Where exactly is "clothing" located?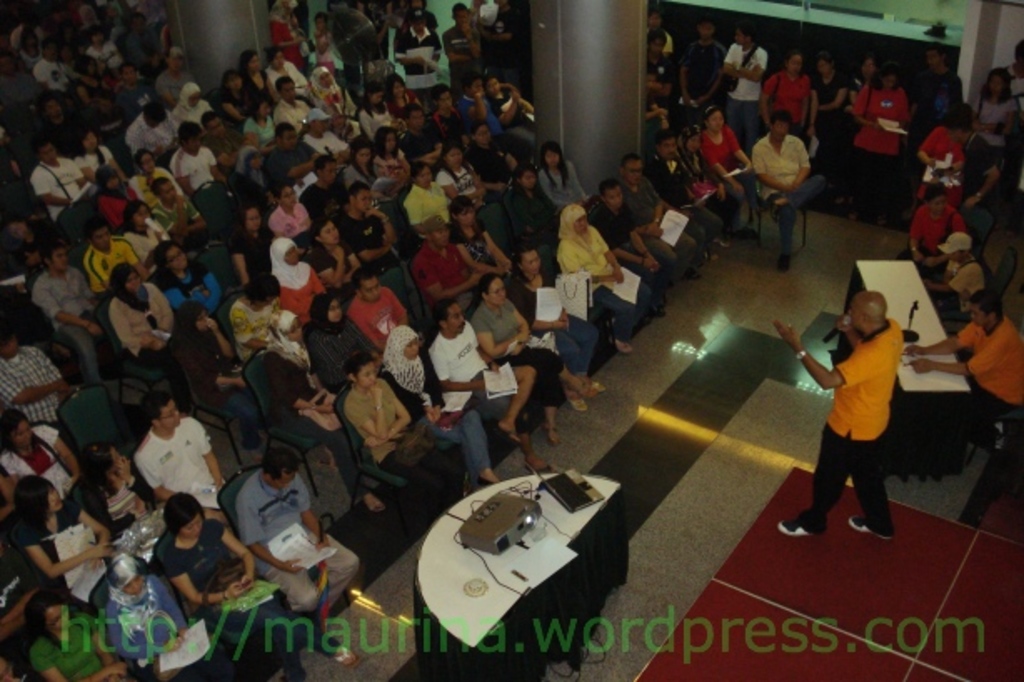
Its bounding box is 80:479:160:515.
